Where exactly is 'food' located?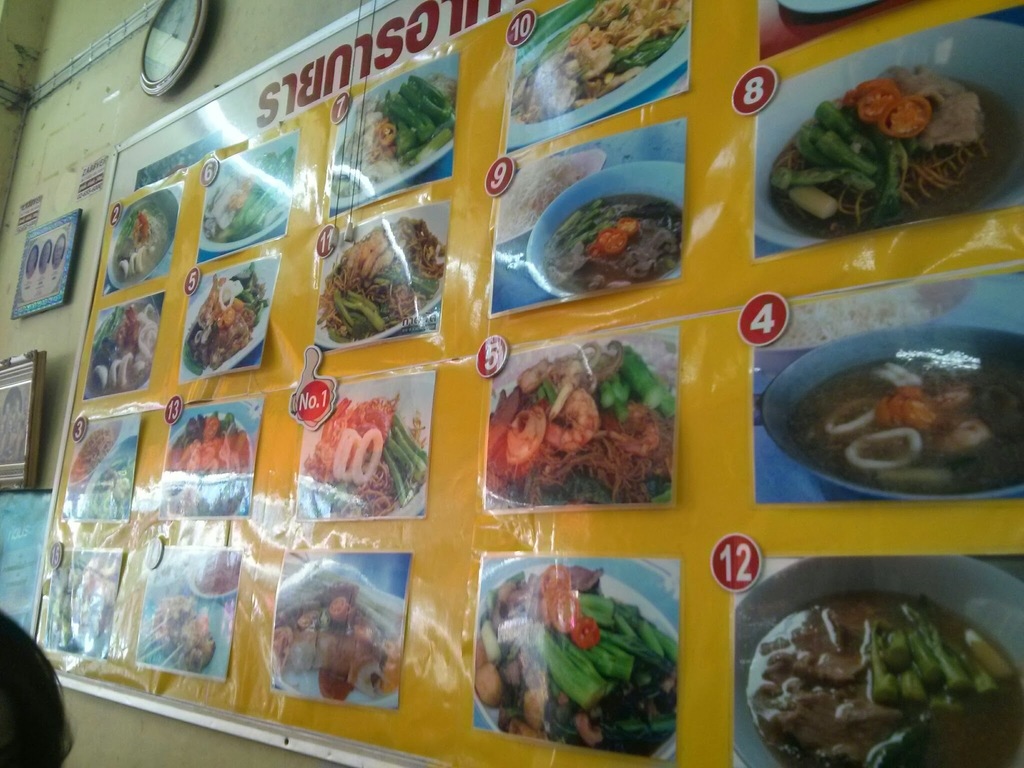
Its bounding box is {"left": 150, "top": 595, "right": 215, "bottom": 669}.
